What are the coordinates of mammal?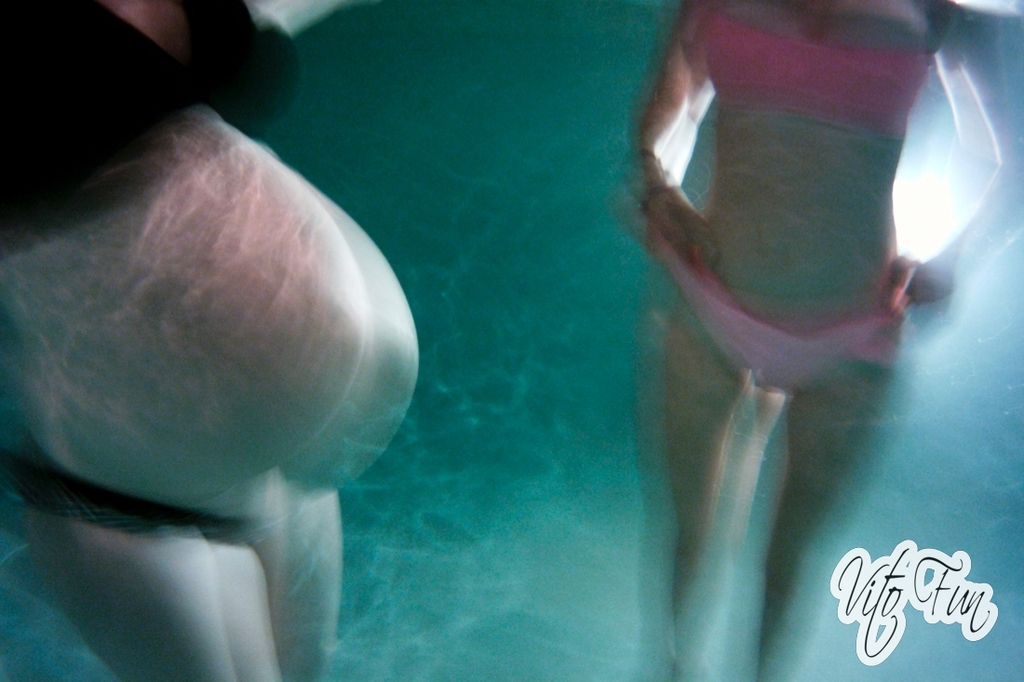
Rect(578, 0, 985, 662).
